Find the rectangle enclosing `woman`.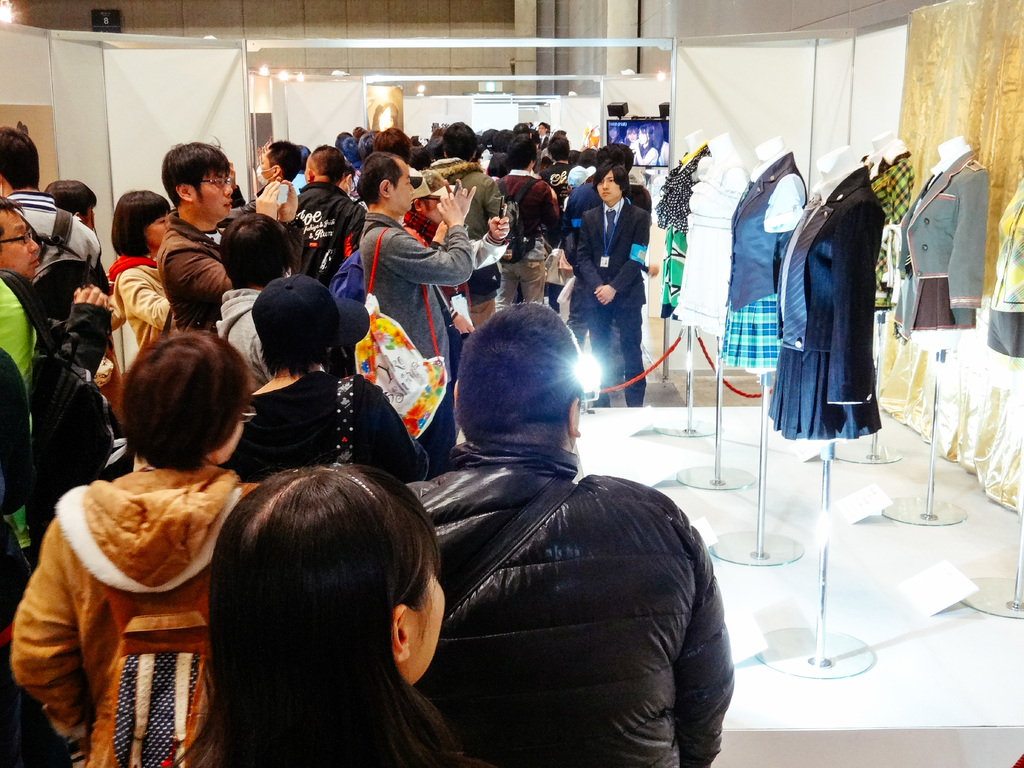
<box>112,188,170,361</box>.
